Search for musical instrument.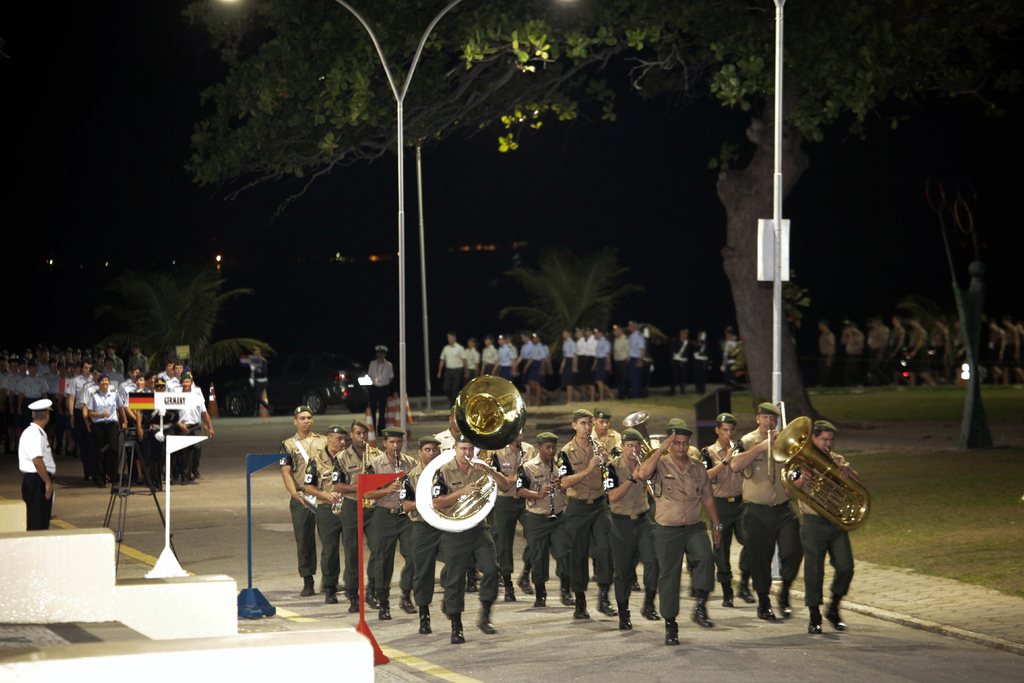
Found at <bbox>360, 444, 372, 509</bbox>.
